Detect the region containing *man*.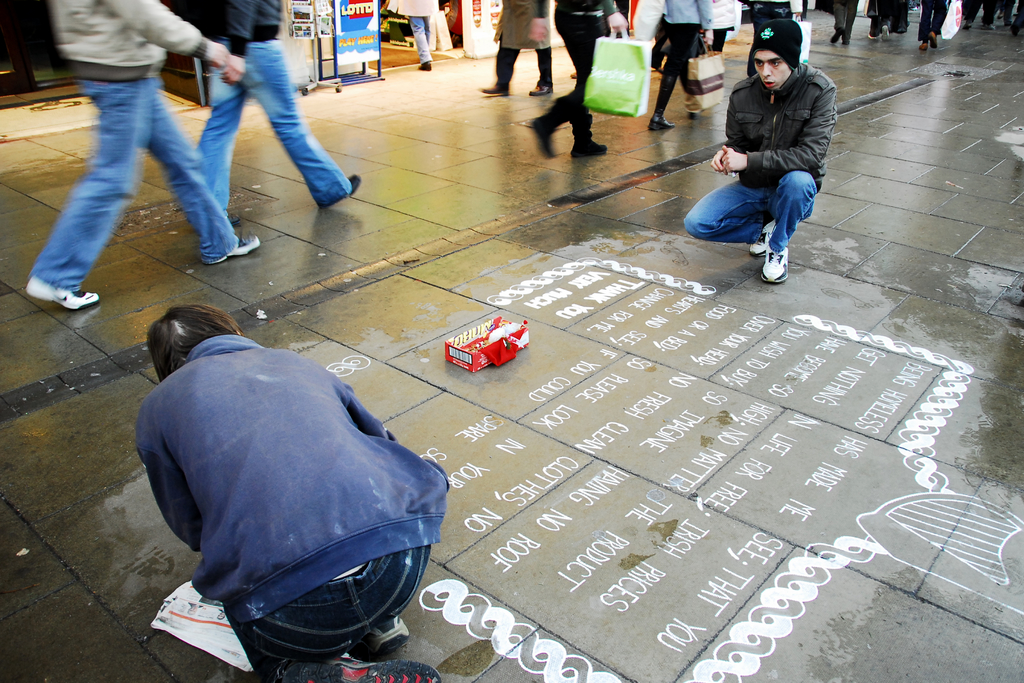
bbox=[652, 0, 707, 136].
